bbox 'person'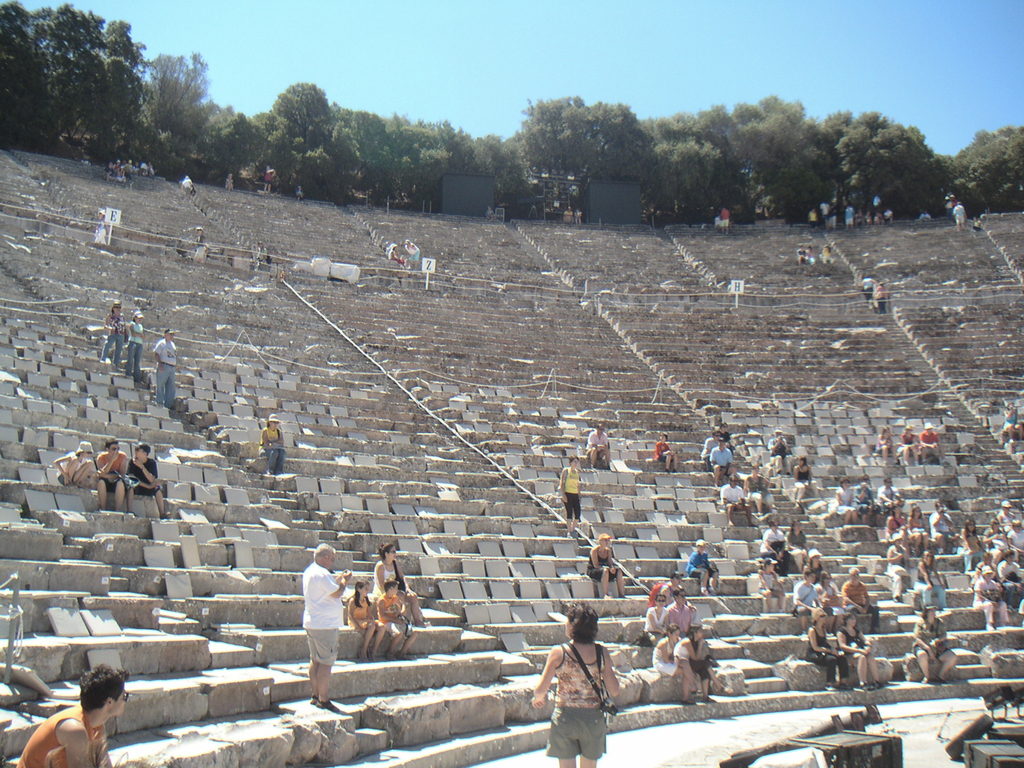
974 565 1011 630
